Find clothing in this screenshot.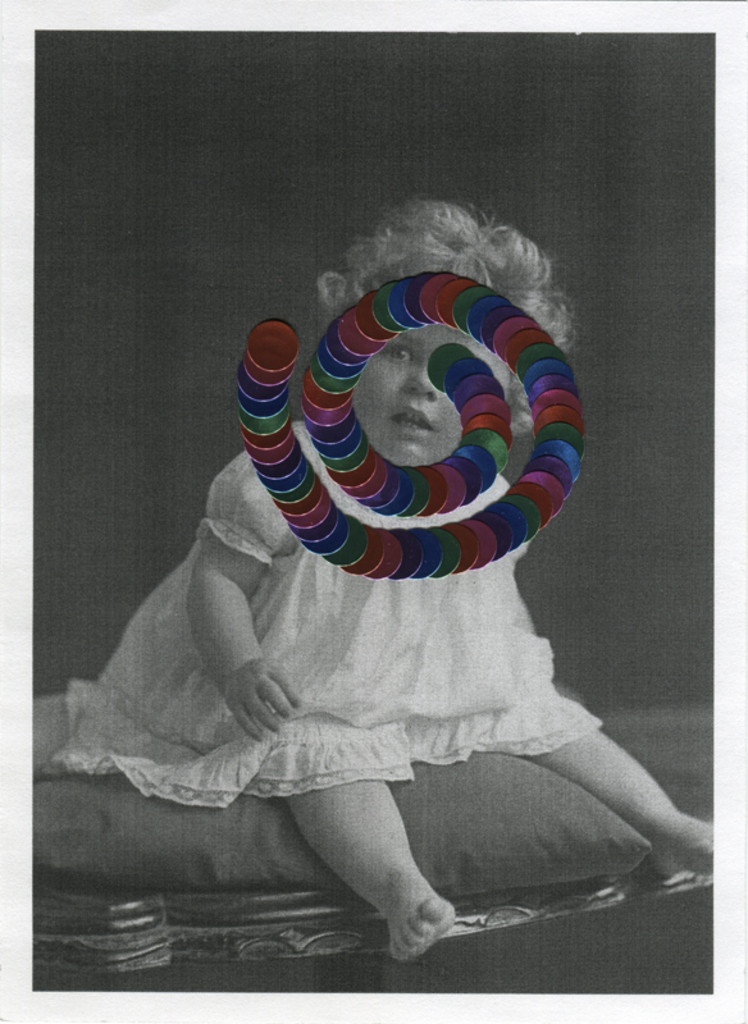
The bounding box for clothing is box(58, 387, 661, 849).
